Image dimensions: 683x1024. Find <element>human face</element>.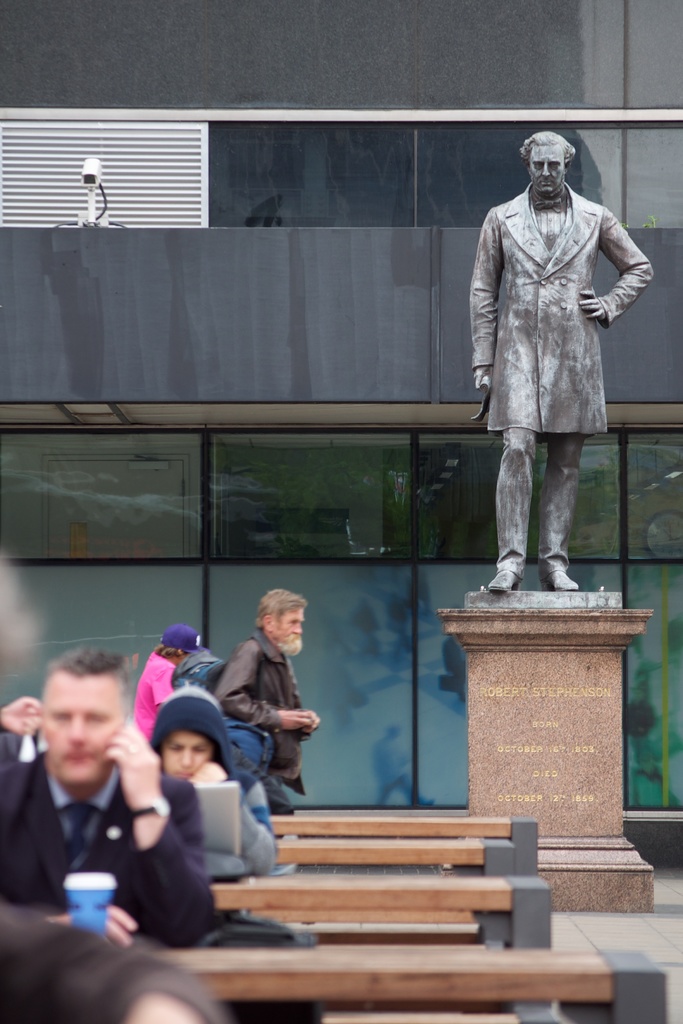
160 726 212 778.
